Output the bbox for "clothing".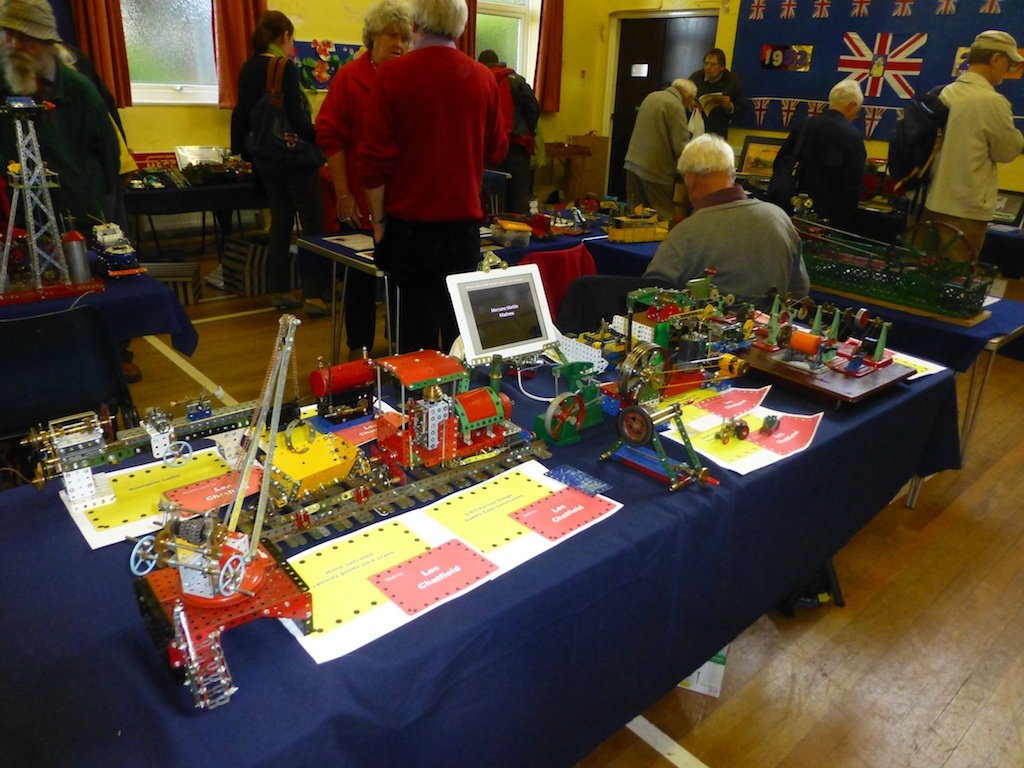
[x1=928, y1=63, x2=1023, y2=239].
